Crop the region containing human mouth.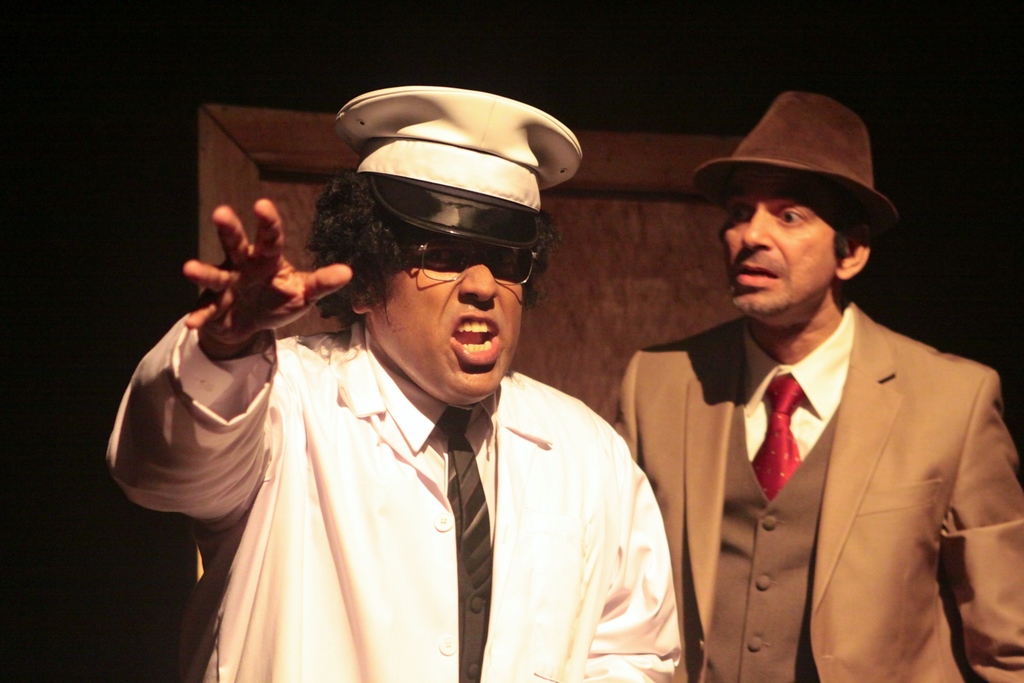
Crop region: bbox(732, 259, 780, 288).
